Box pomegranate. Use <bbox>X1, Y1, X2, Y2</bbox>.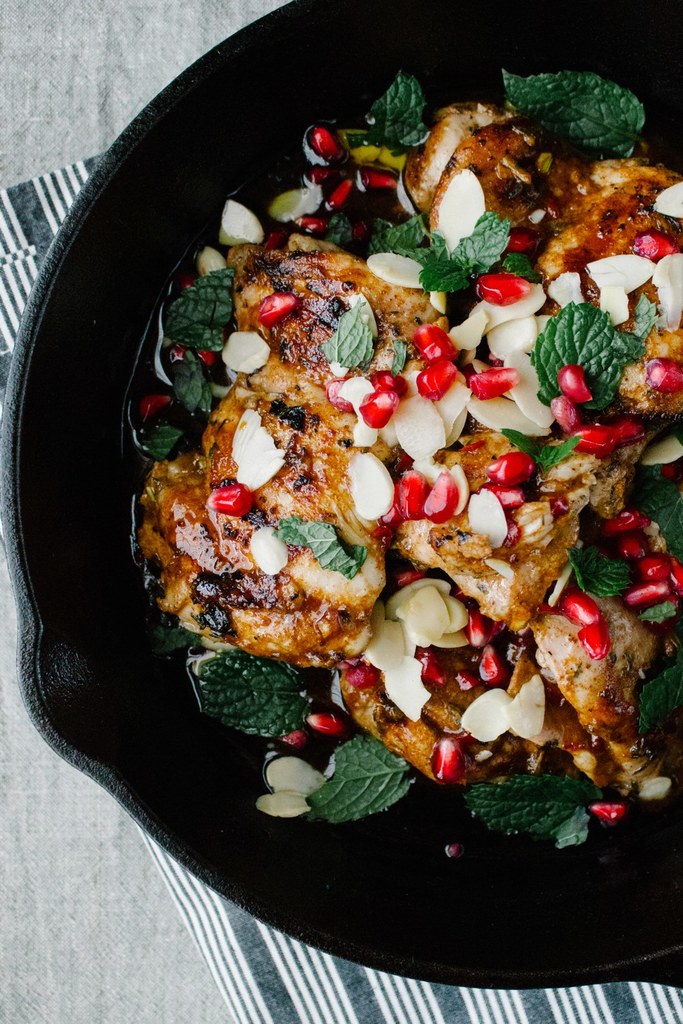
<bbox>636, 554, 666, 586</bbox>.
